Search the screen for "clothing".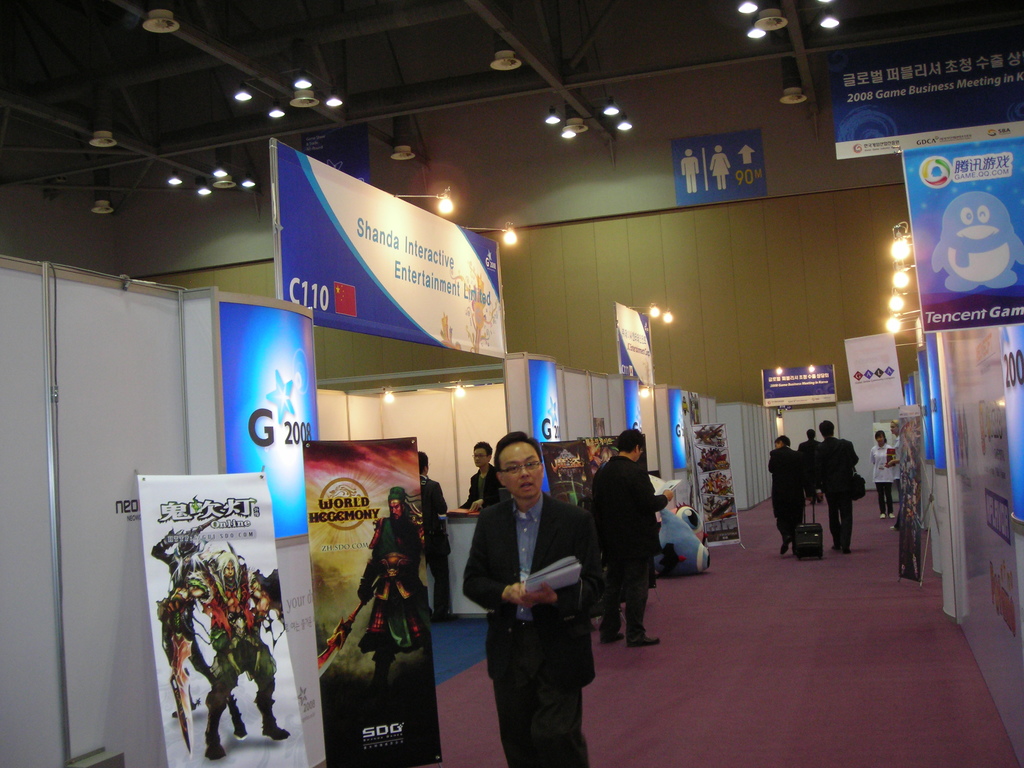
Found at 593/451/662/639.
